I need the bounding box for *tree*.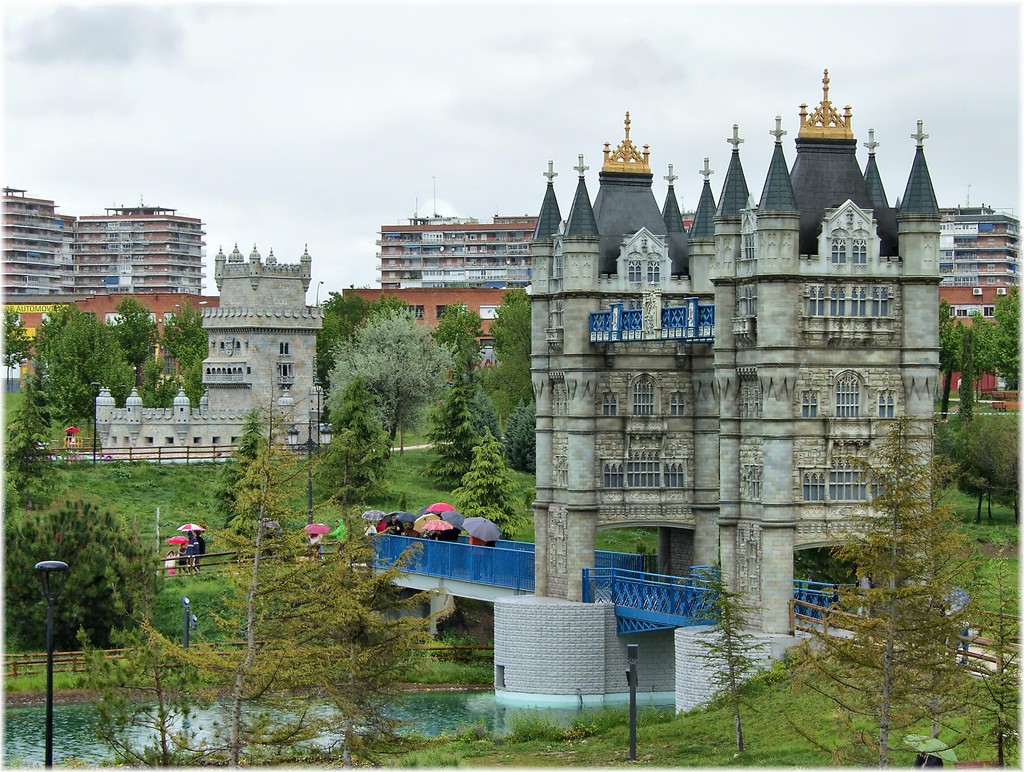
Here it is: <box>0,474,161,652</box>.
